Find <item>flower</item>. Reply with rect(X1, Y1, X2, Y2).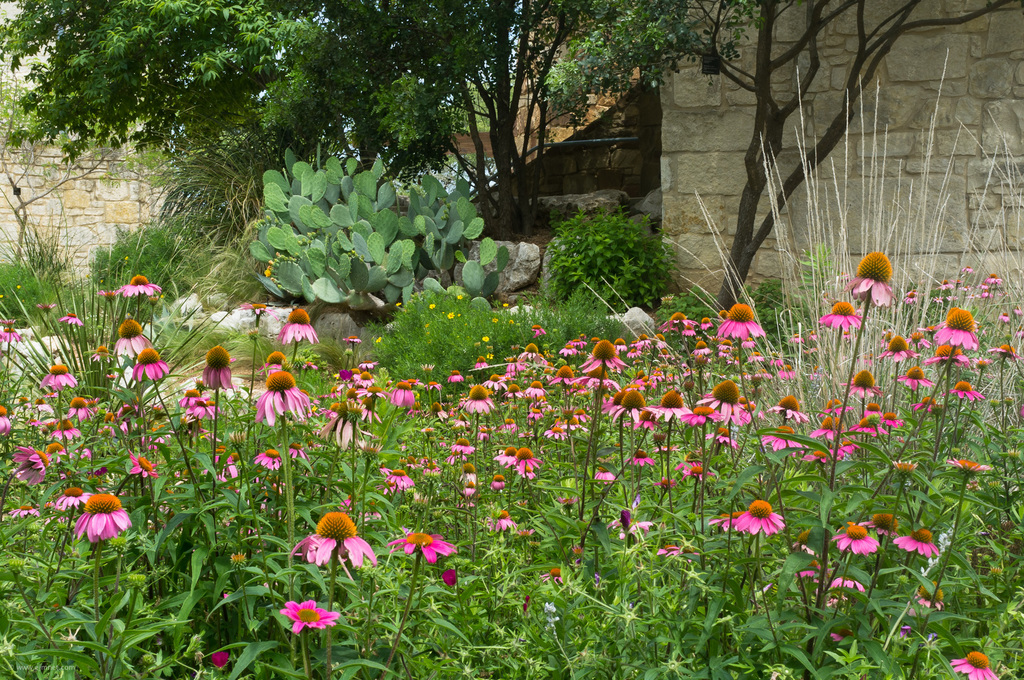
rect(833, 524, 877, 555).
